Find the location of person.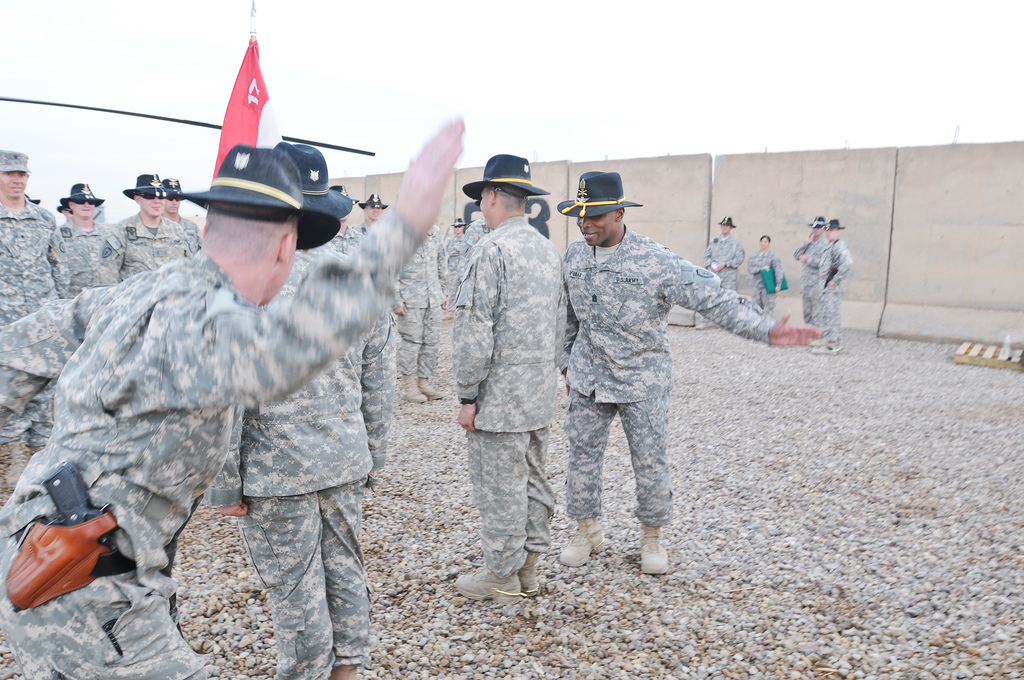
Location: [x1=330, y1=181, x2=366, y2=254].
